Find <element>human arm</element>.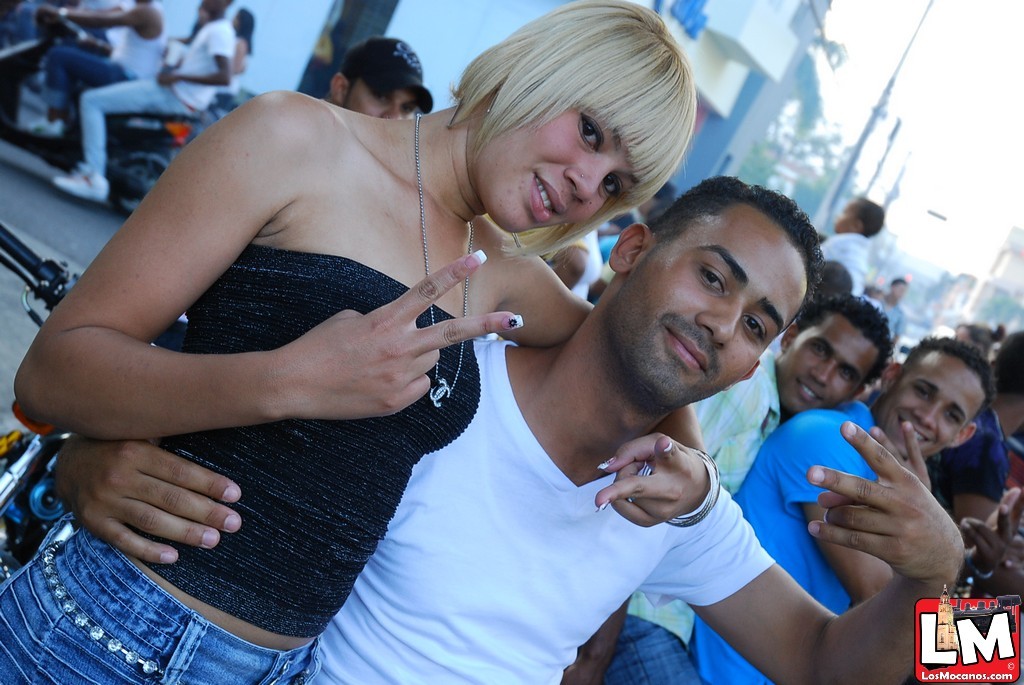
858/414/948/529.
